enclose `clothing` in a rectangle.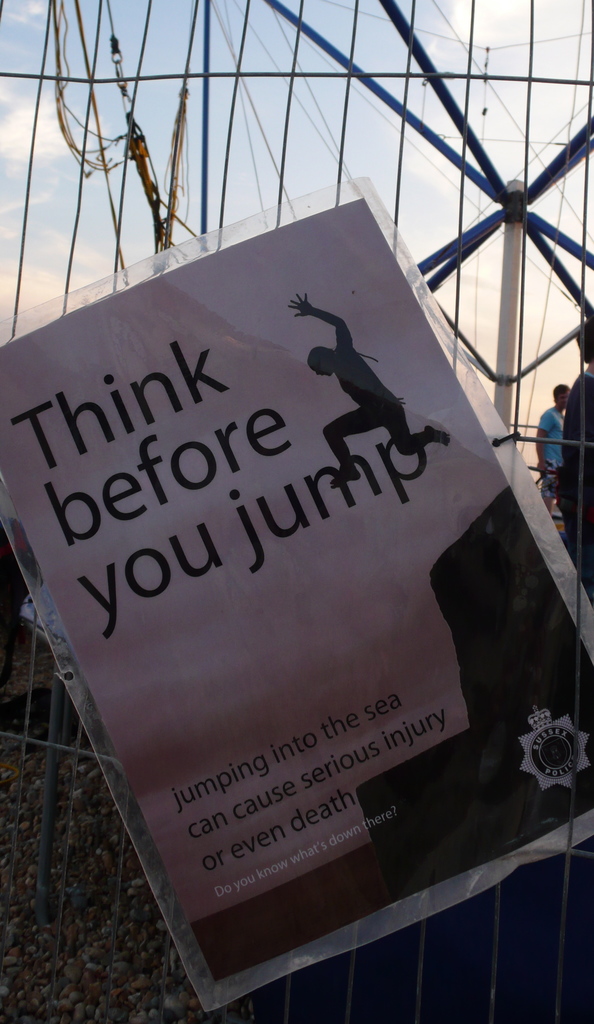
box=[536, 404, 565, 502].
